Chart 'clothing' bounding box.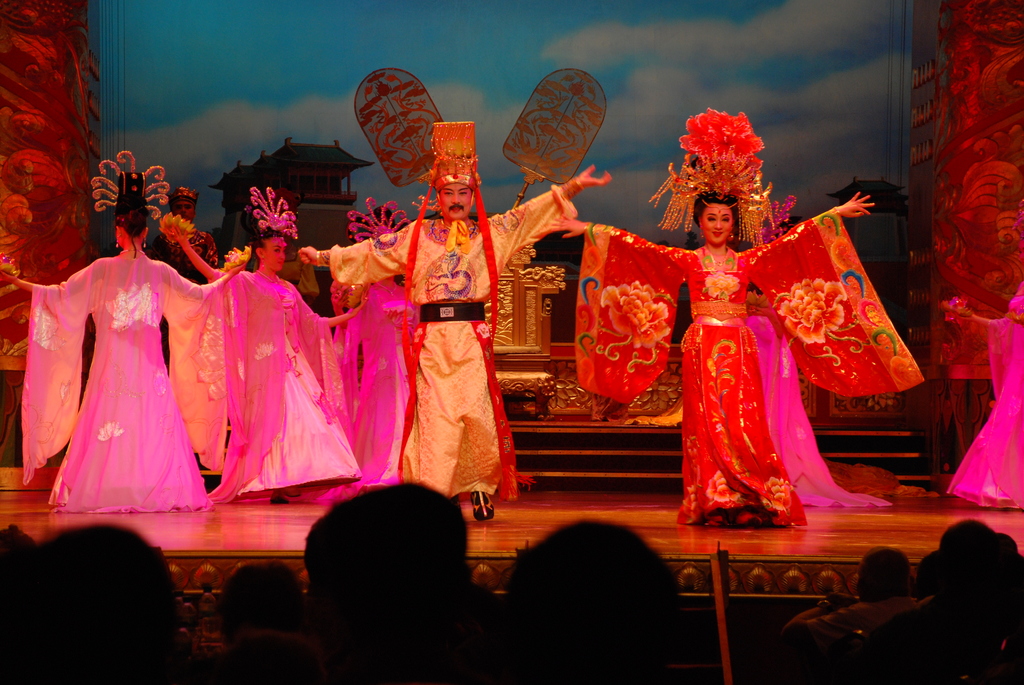
Charted: Rect(944, 271, 1023, 513).
